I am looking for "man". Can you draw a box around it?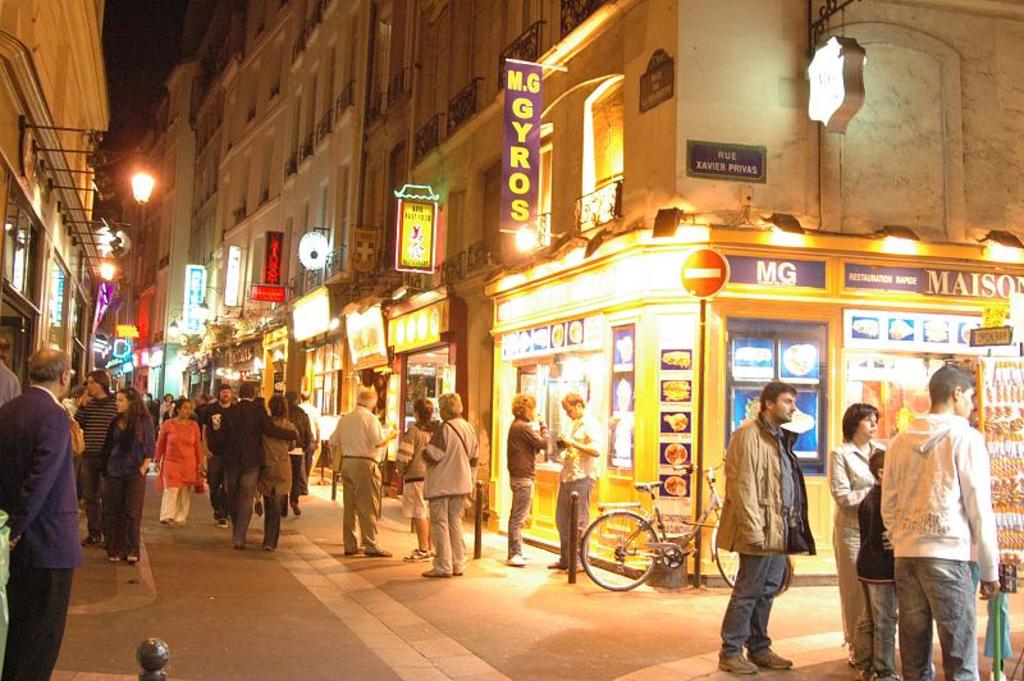
Sure, the bounding box is {"x1": 0, "y1": 323, "x2": 17, "y2": 403}.
